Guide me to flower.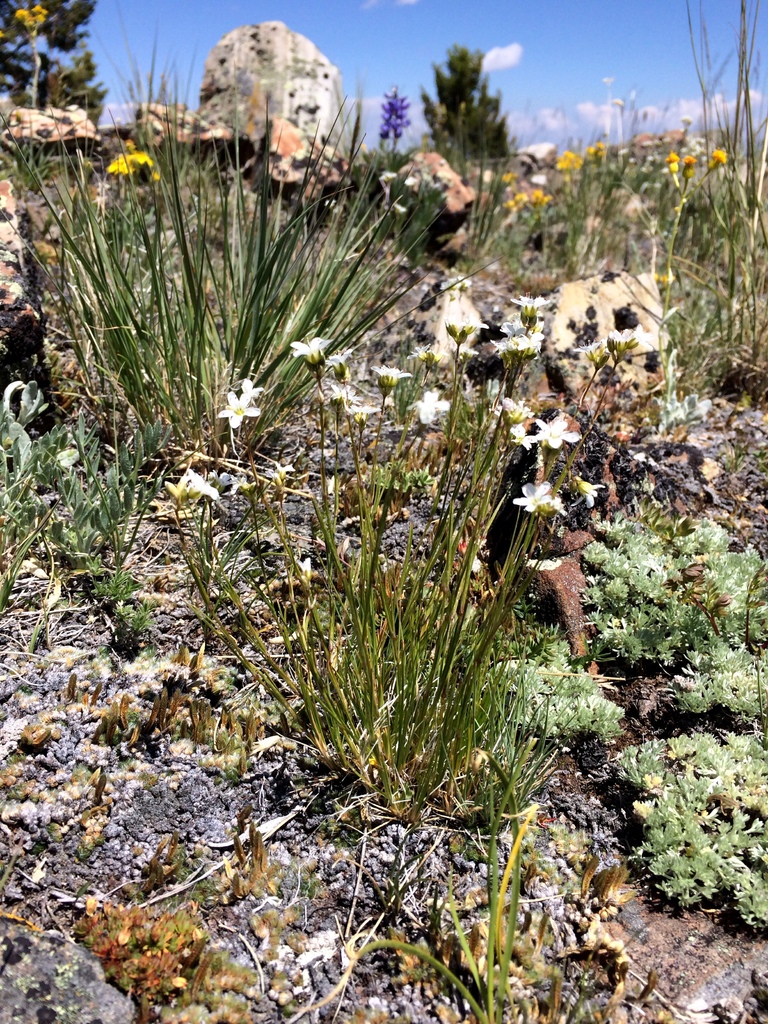
Guidance: x1=98, y1=150, x2=161, y2=179.
